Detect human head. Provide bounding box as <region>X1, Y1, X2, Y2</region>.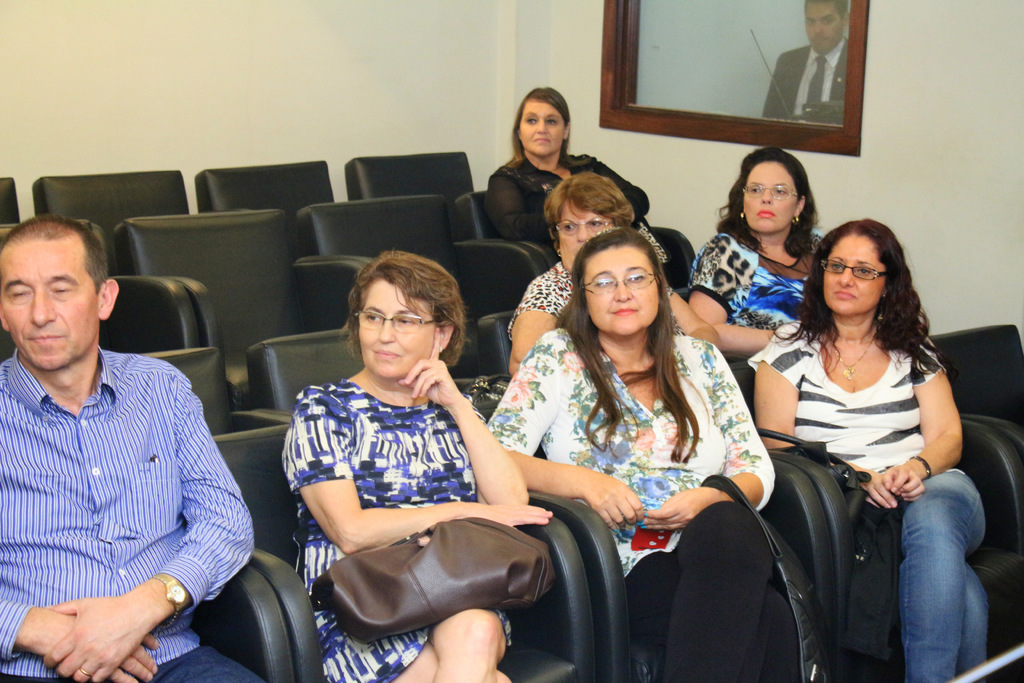
<region>804, 0, 851, 57</region>.
